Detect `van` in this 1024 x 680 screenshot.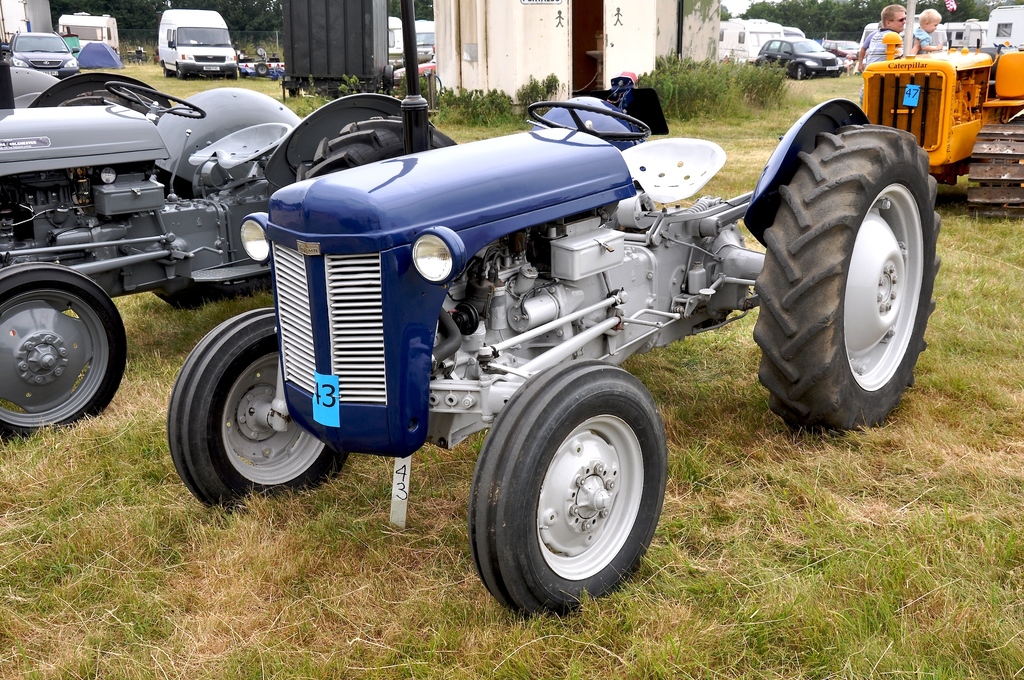
Detection: 714:17:784:64.
